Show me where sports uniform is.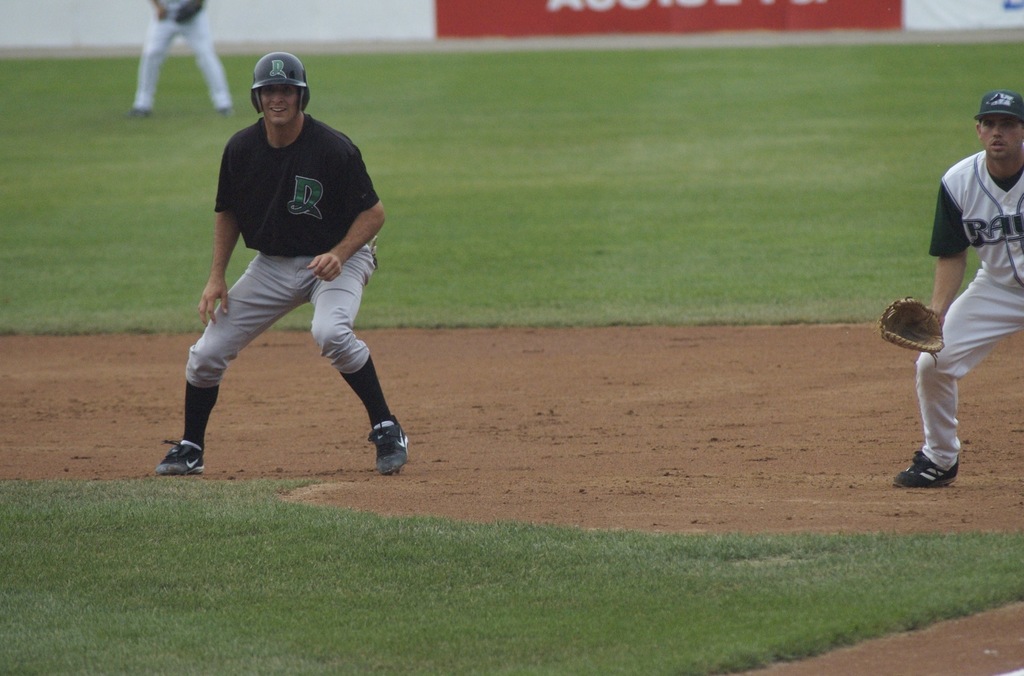
sports uniform is at l=889, t=90, r=1023, b=493.
